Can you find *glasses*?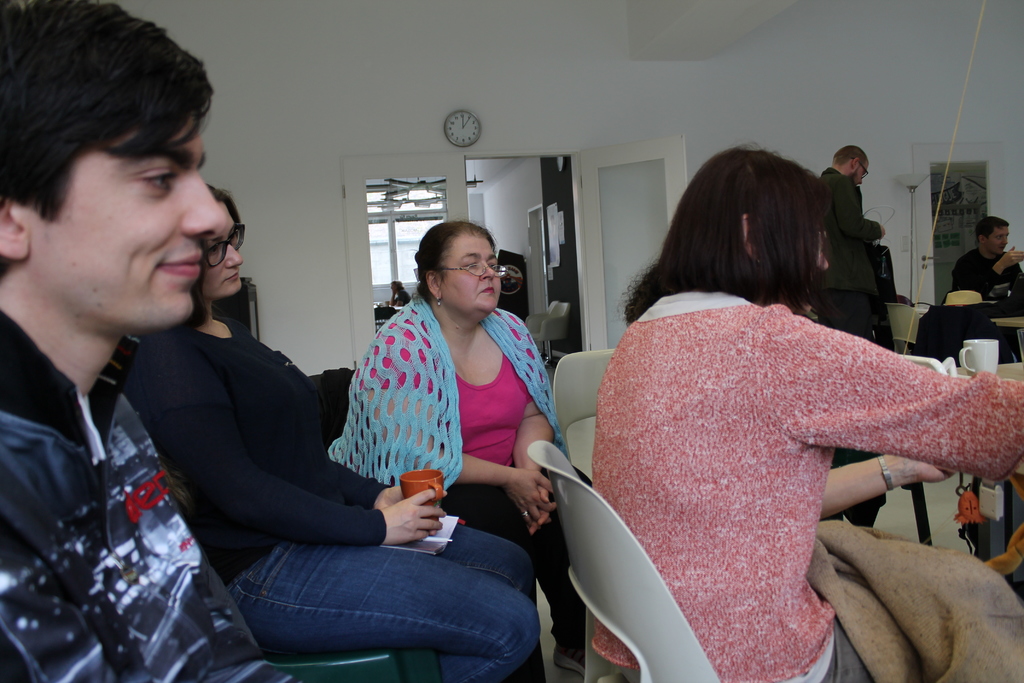
Yes, bounding box: (433,261,509,279).
